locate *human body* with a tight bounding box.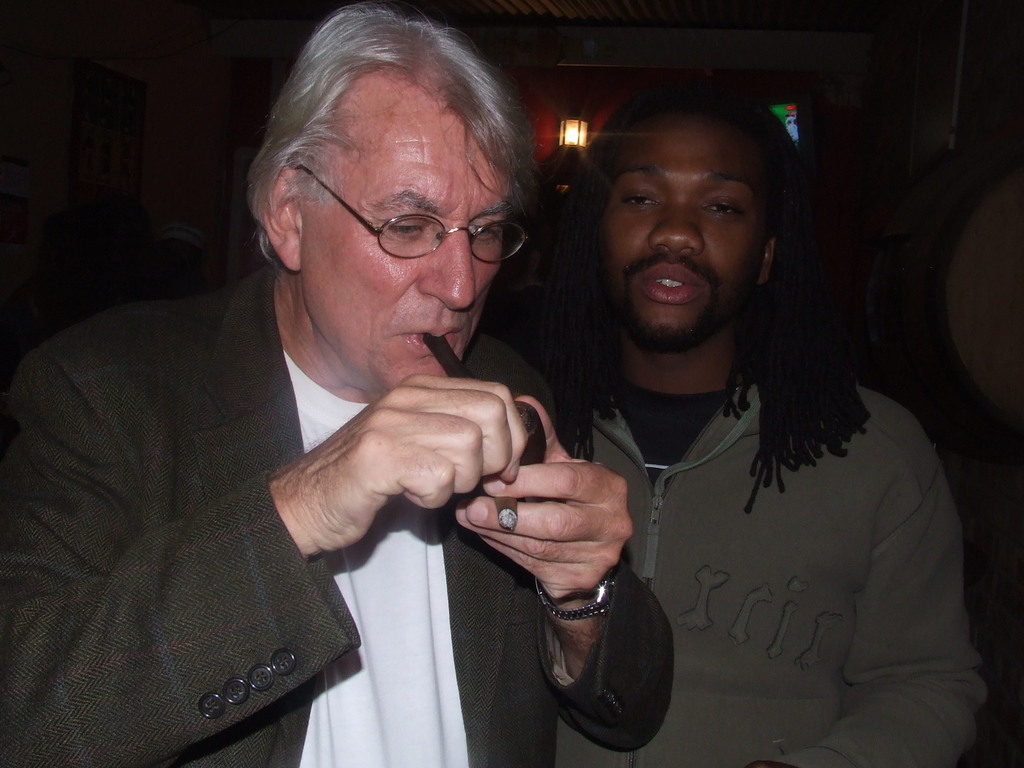
bbox(0, 0, 675, 765).
